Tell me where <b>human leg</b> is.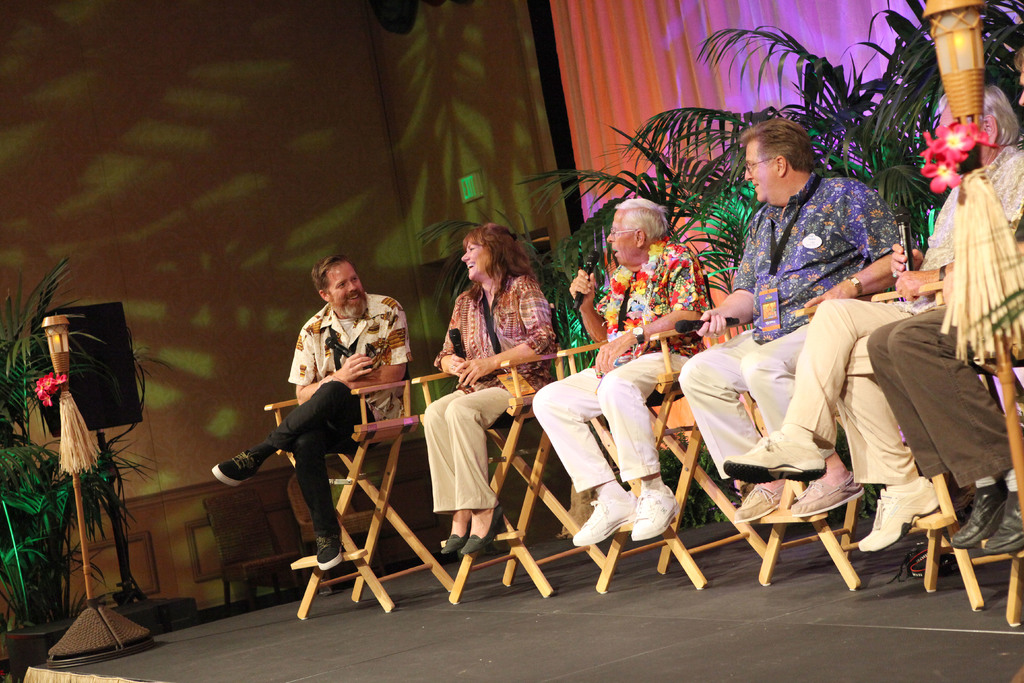
<b>human leg</b> is at 417, 383, 474, 551.
